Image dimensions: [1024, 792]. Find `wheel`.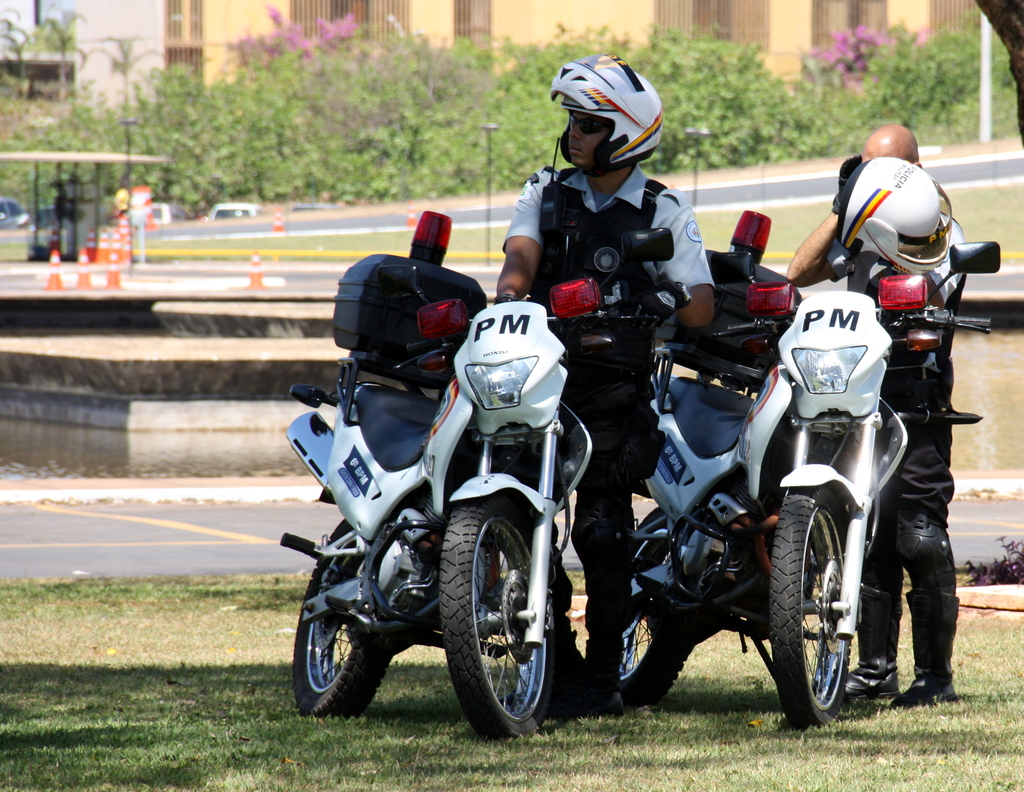
crop(769, 492, 851, 731).
